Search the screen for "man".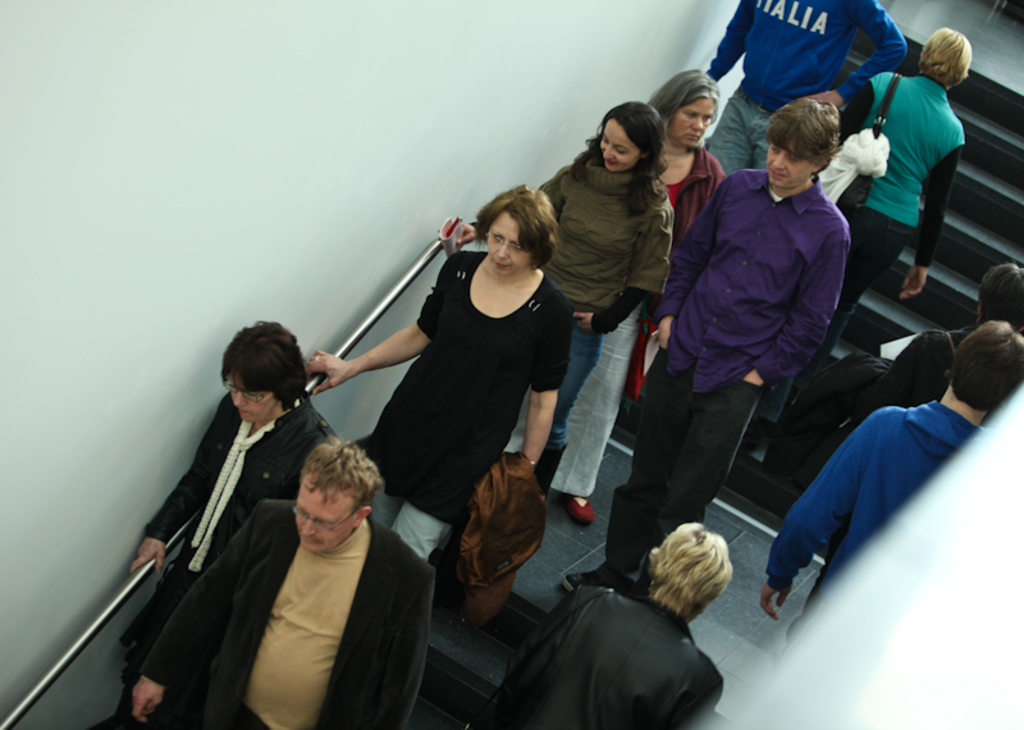
Found at {"left": 710, "top": 0, "right": 902, "bottom": 181}.
